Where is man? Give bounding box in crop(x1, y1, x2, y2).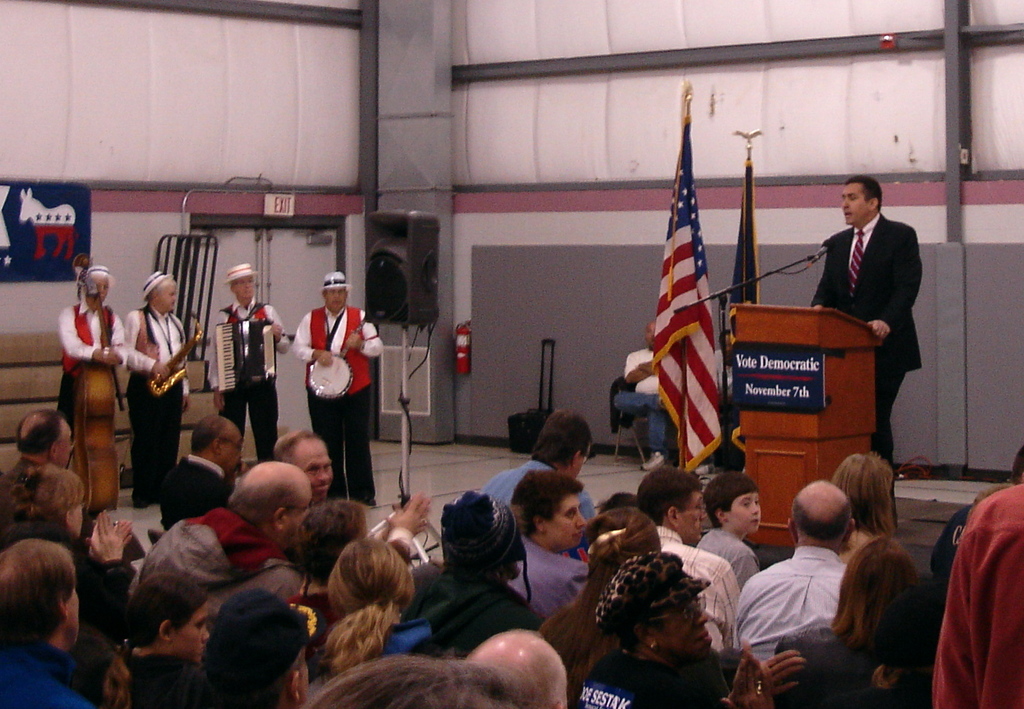
crop(120, 266, 188, 510).
